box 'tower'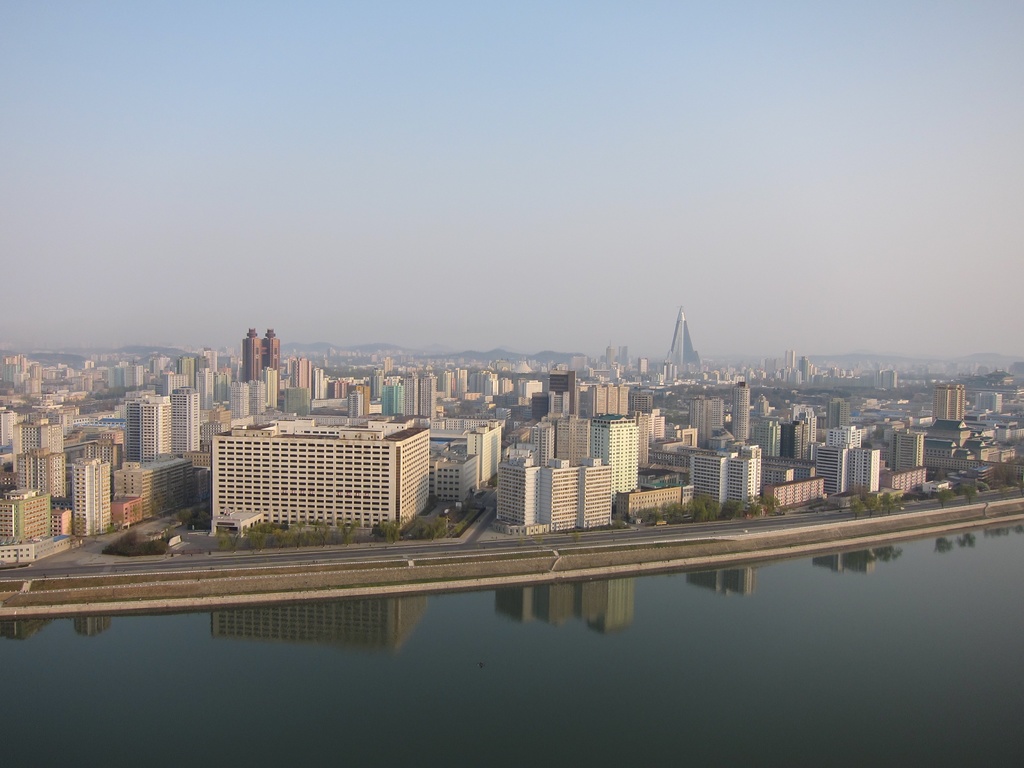
(180,351,198,380)
